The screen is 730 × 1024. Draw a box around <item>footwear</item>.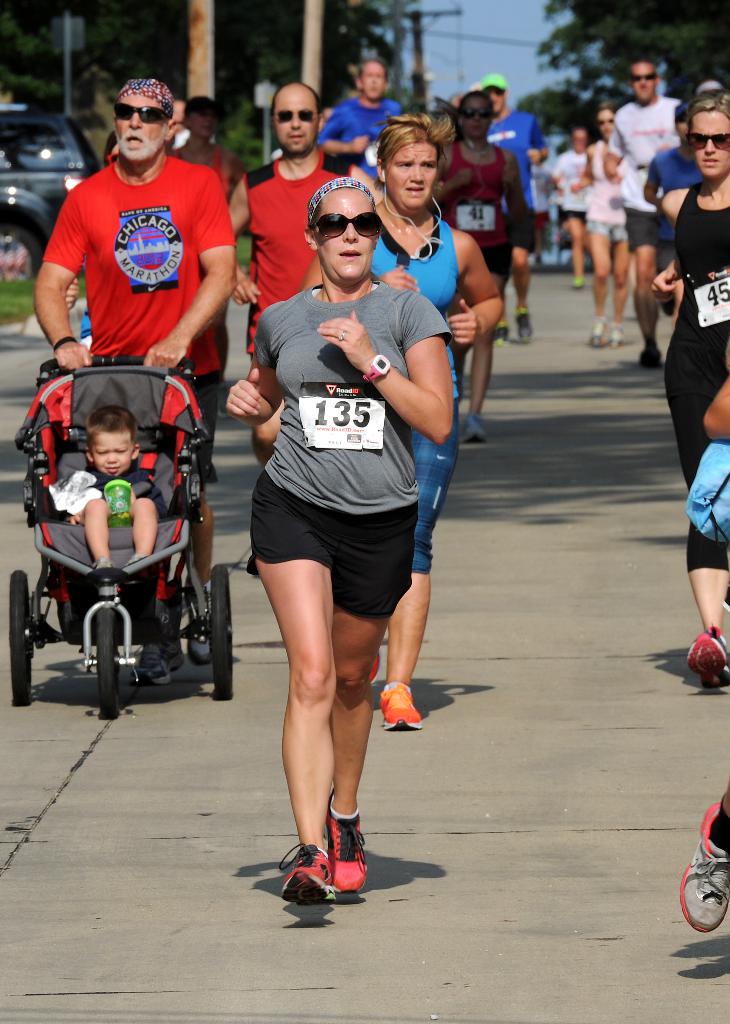
region(93, 561, 114, 596).
